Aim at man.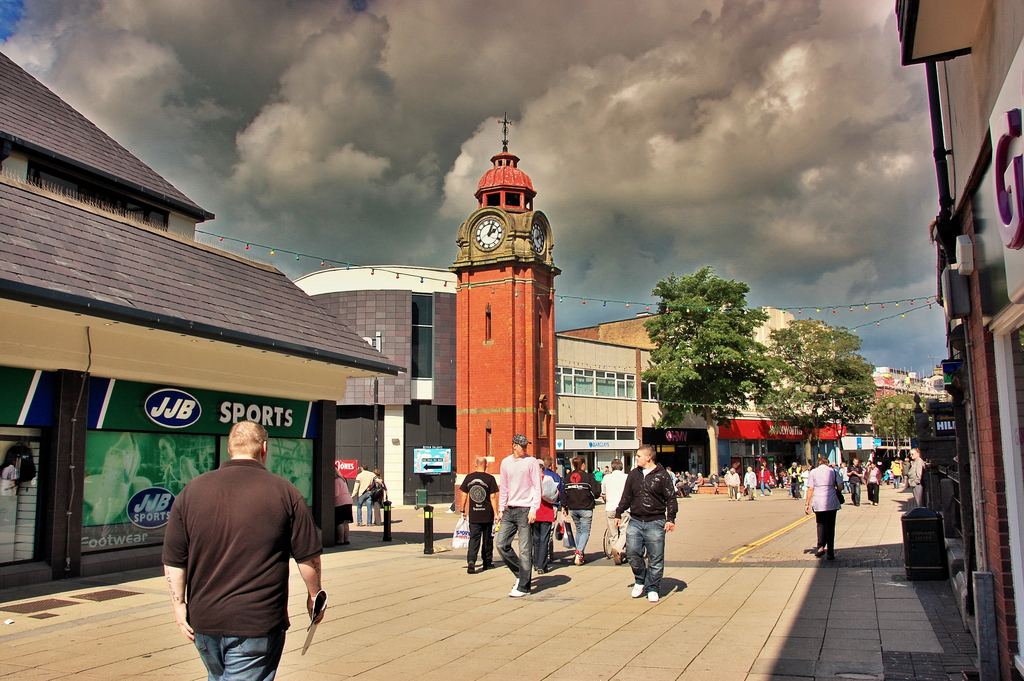
Aimed at left=538, top=452, right=560, bottom=482.
